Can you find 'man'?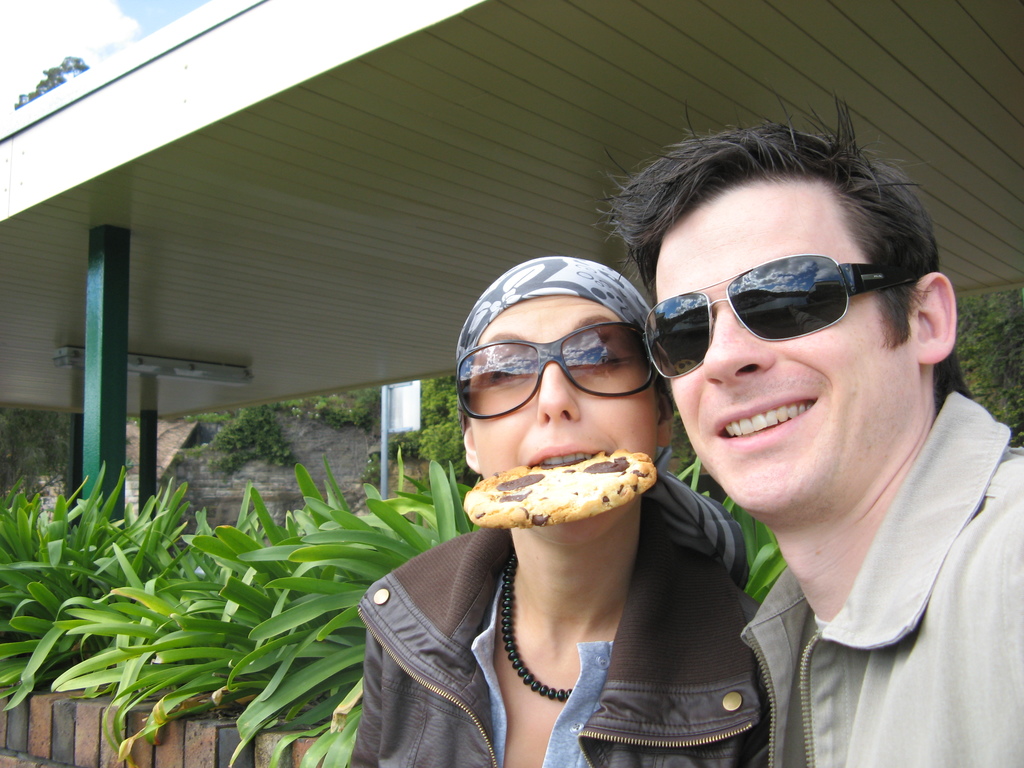
Yes, bounding box: detection(645, 172, 1021, 766).
